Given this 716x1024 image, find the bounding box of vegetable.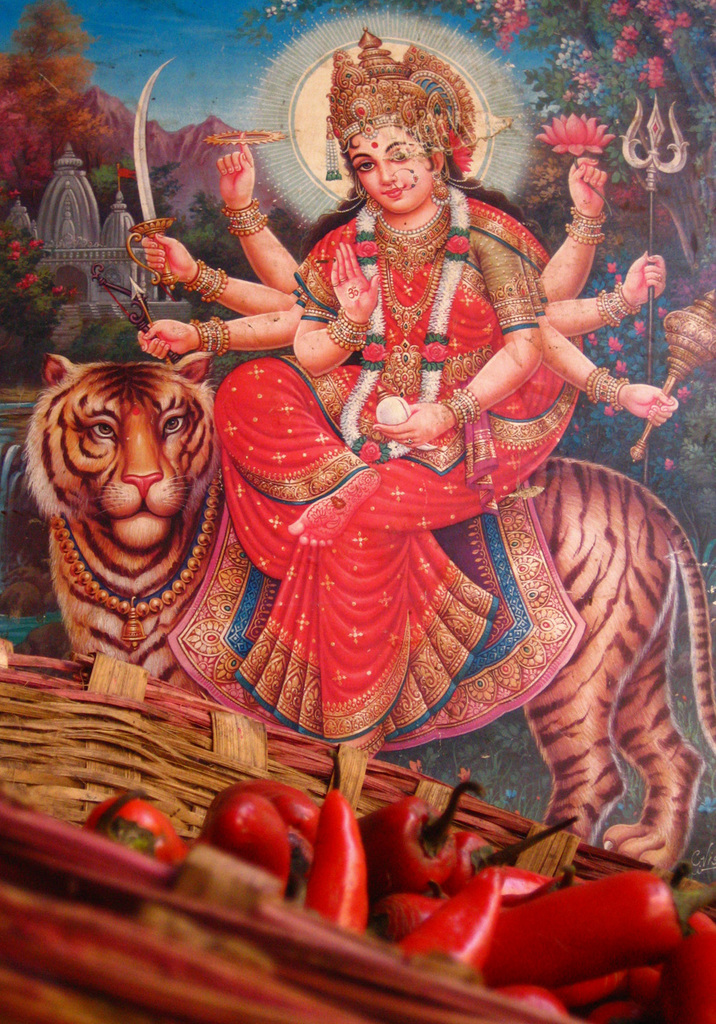
x1=584, y1=1000, x2=648, y2=1023.
